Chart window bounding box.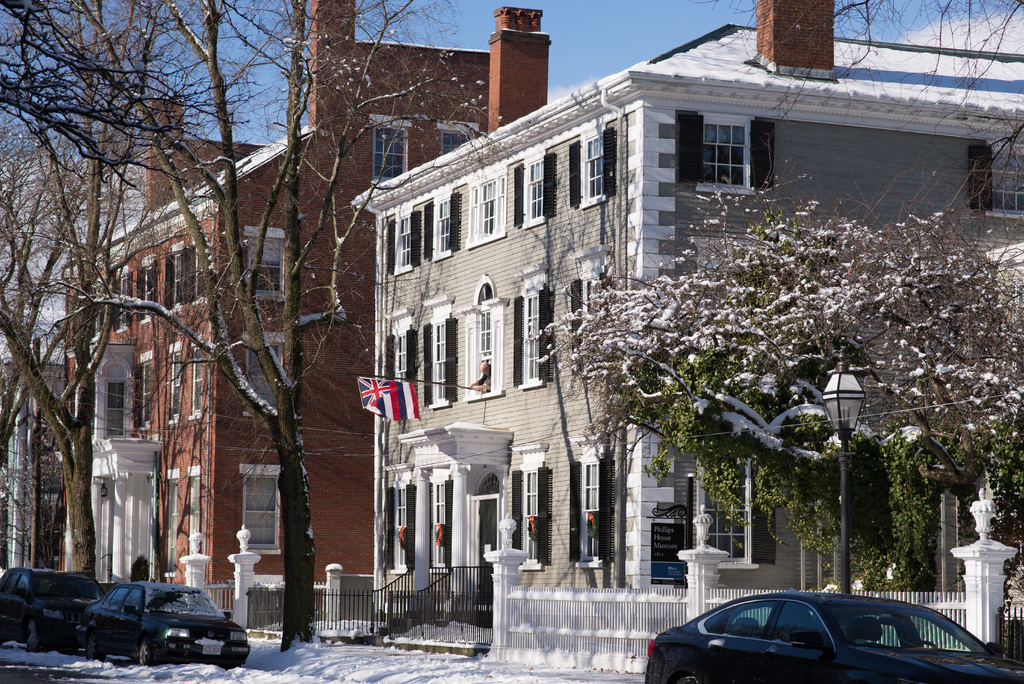
Charted: box=[567, 459, 617, 571].
